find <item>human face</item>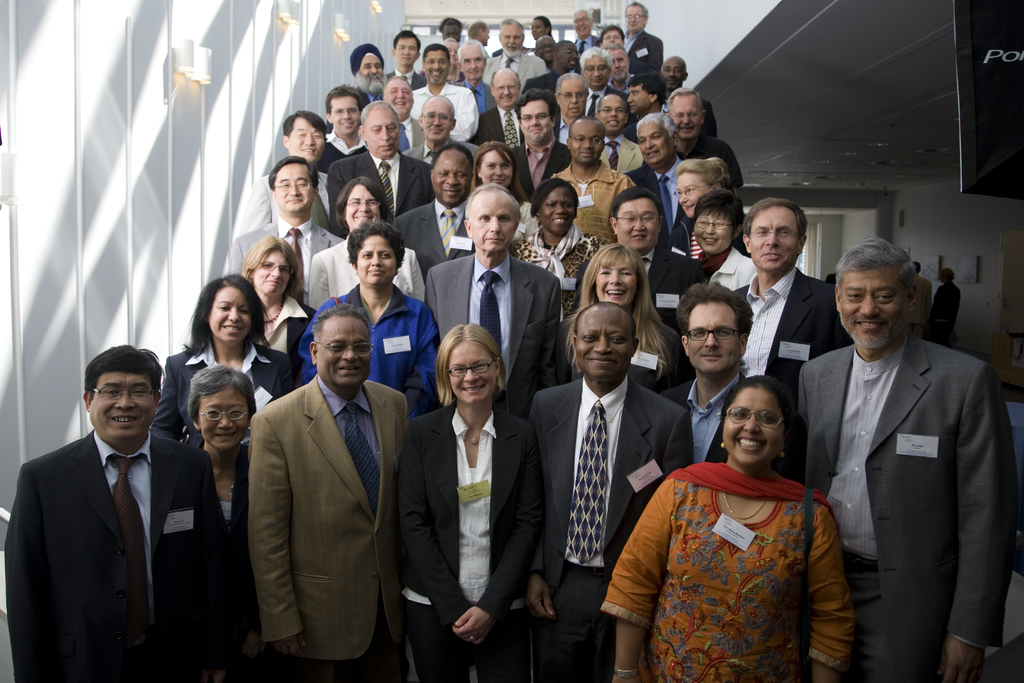
{"left": 694, "top": 216, "right": 735, "bottom": 251}
